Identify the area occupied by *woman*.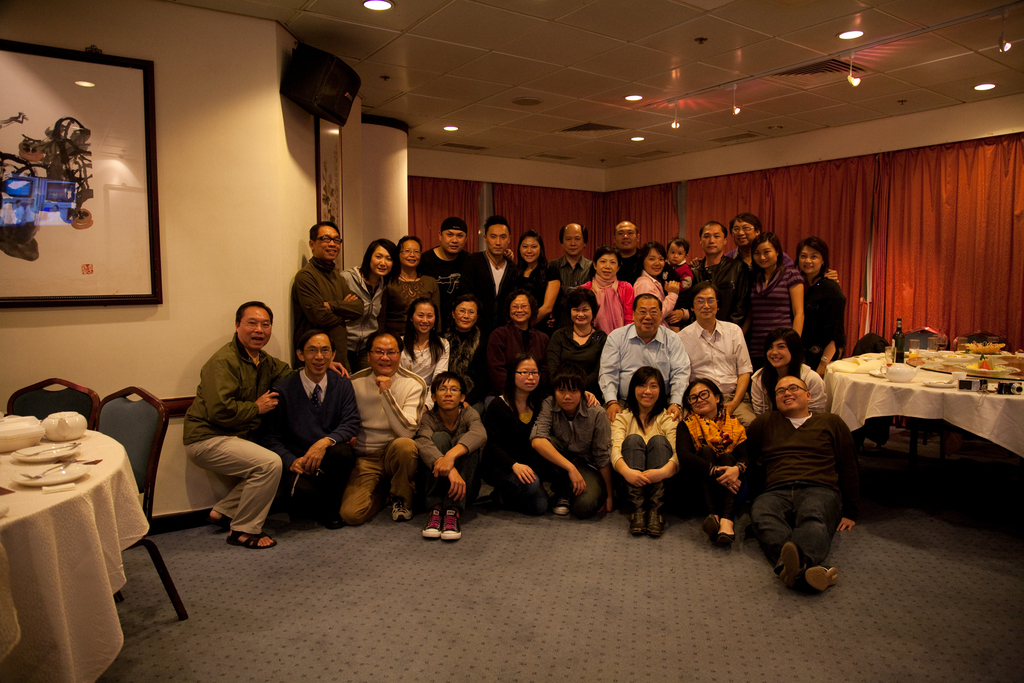
Area: Rect(752, 324, 831, 416).
